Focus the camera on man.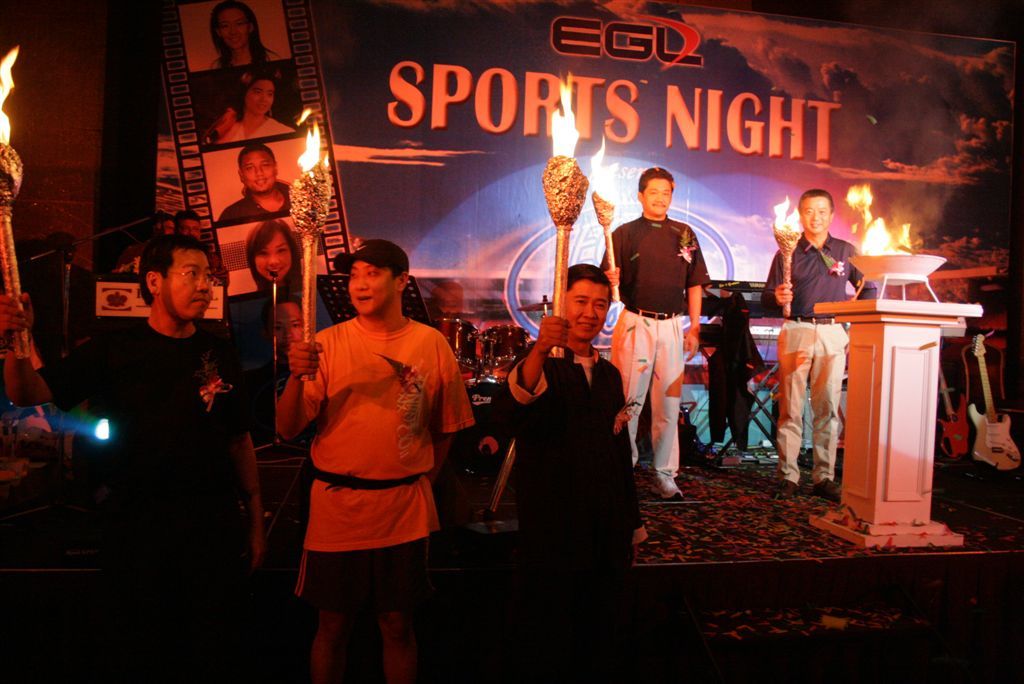
Focus region: rect(599, 166, 708, 501).
